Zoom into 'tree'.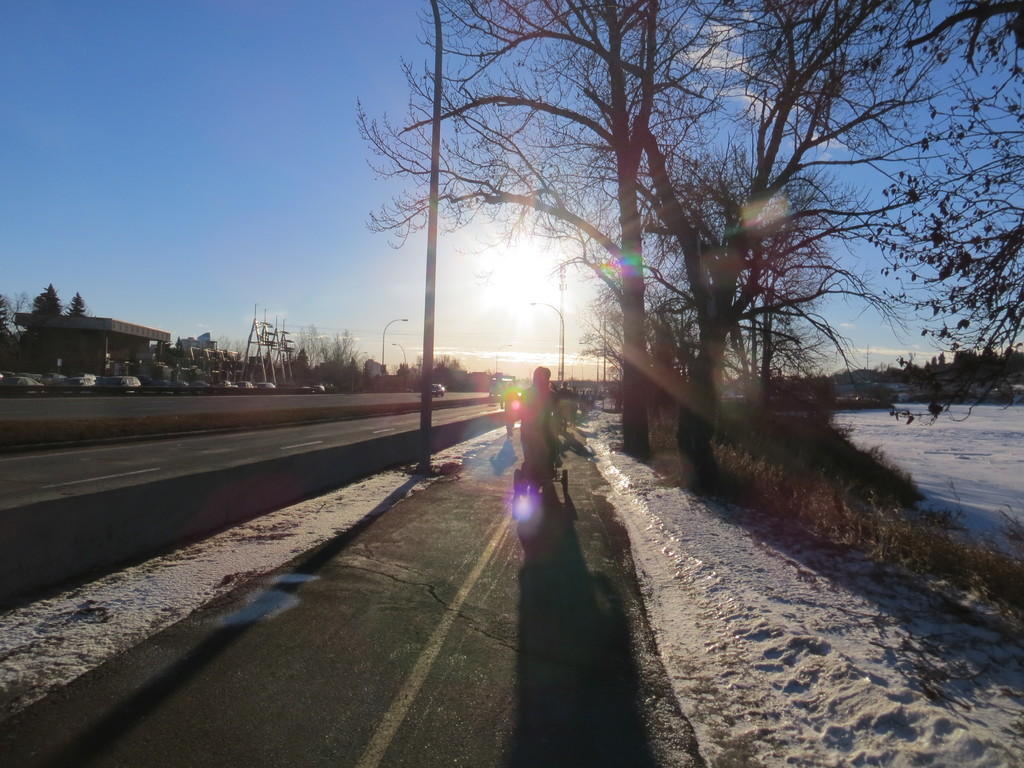
Zoom target: x1=310 y1=324 x2=344 y2=383.
